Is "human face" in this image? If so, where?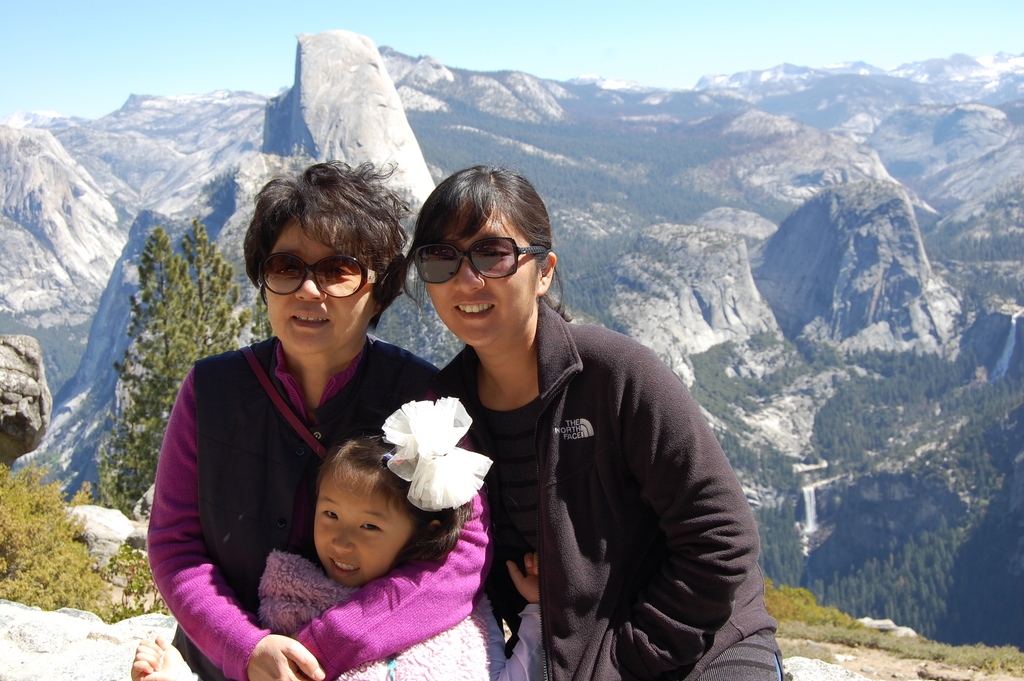
Yes, at rect(314, 469, 408, 584).
